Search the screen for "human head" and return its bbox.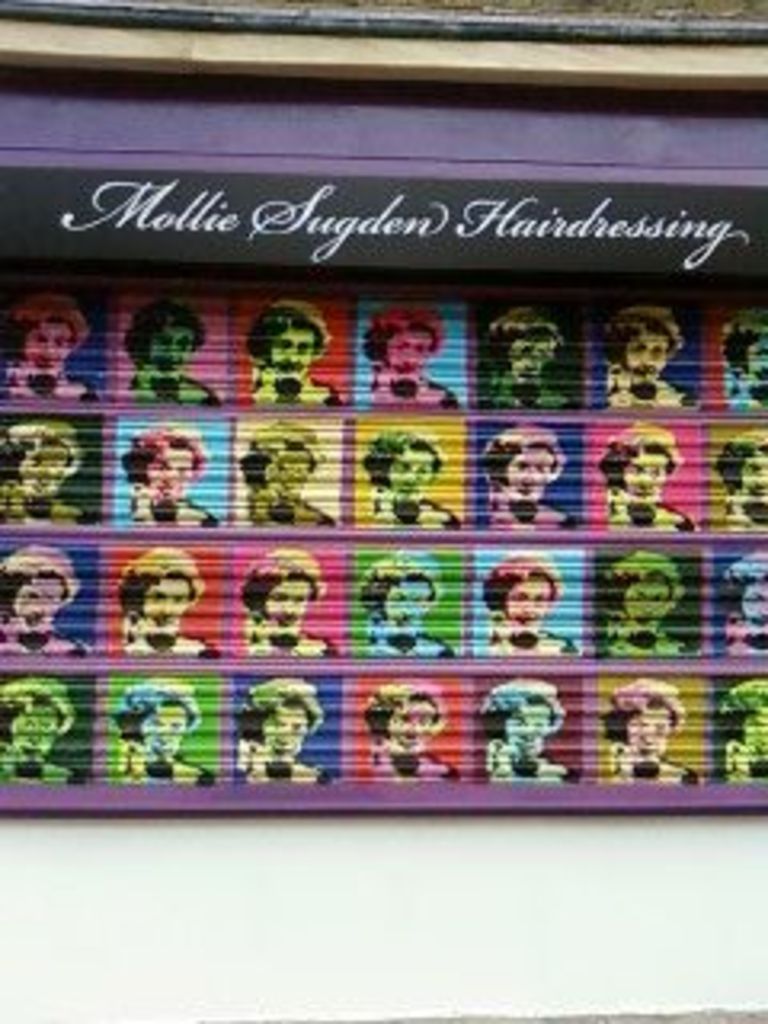
Found: (left=118, top=547, right=202, bottom=646).
